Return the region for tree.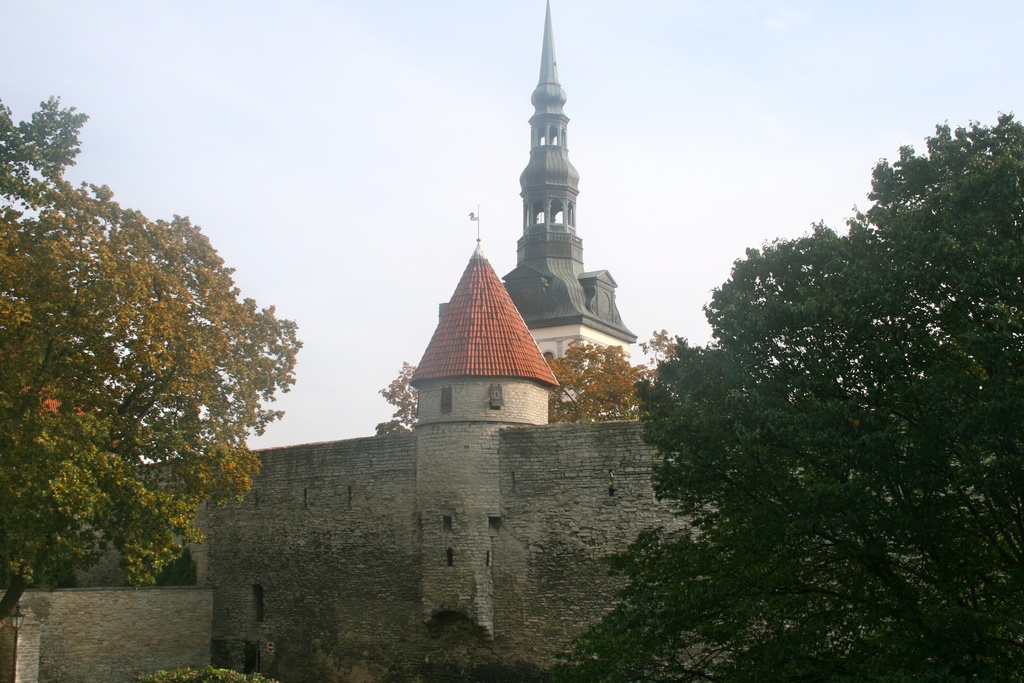
bbox(376, 329, 691, 434).
